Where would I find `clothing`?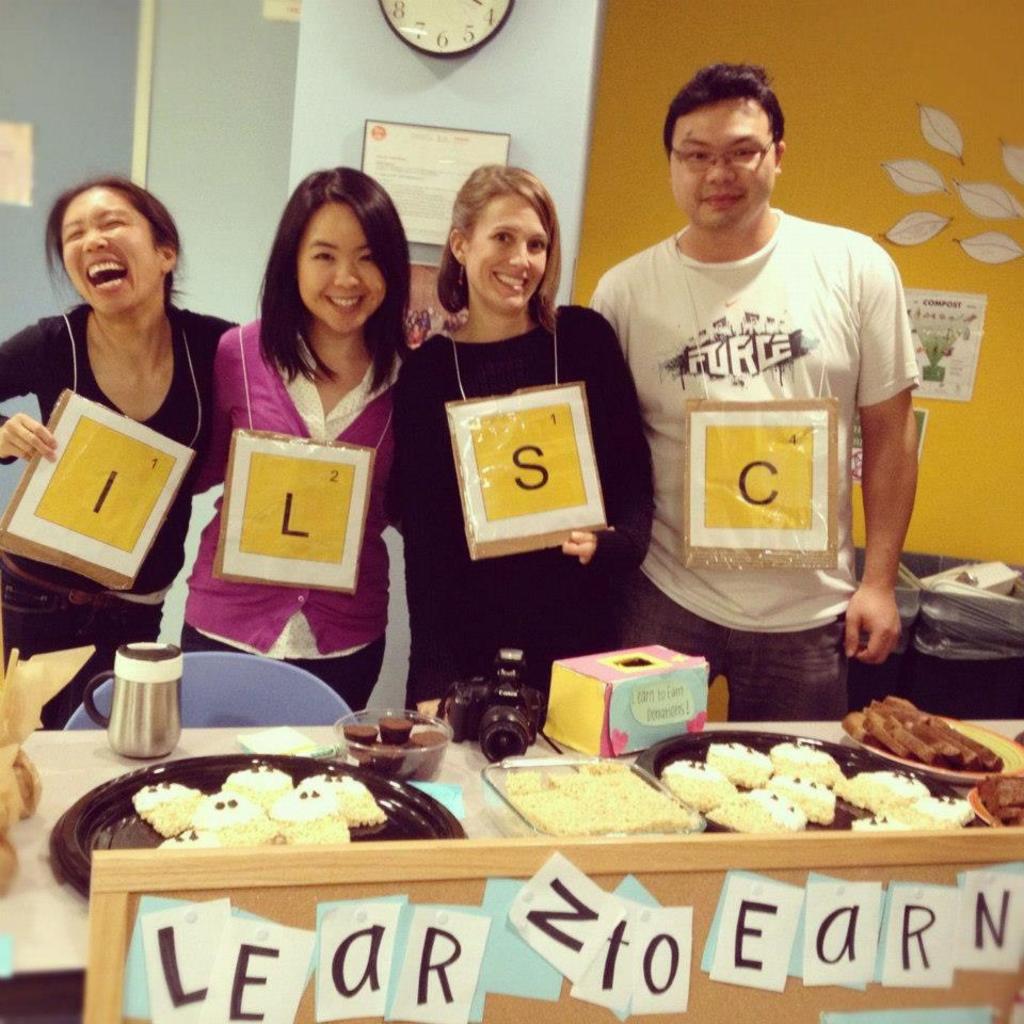
At region(396, 304, 655, 715).
